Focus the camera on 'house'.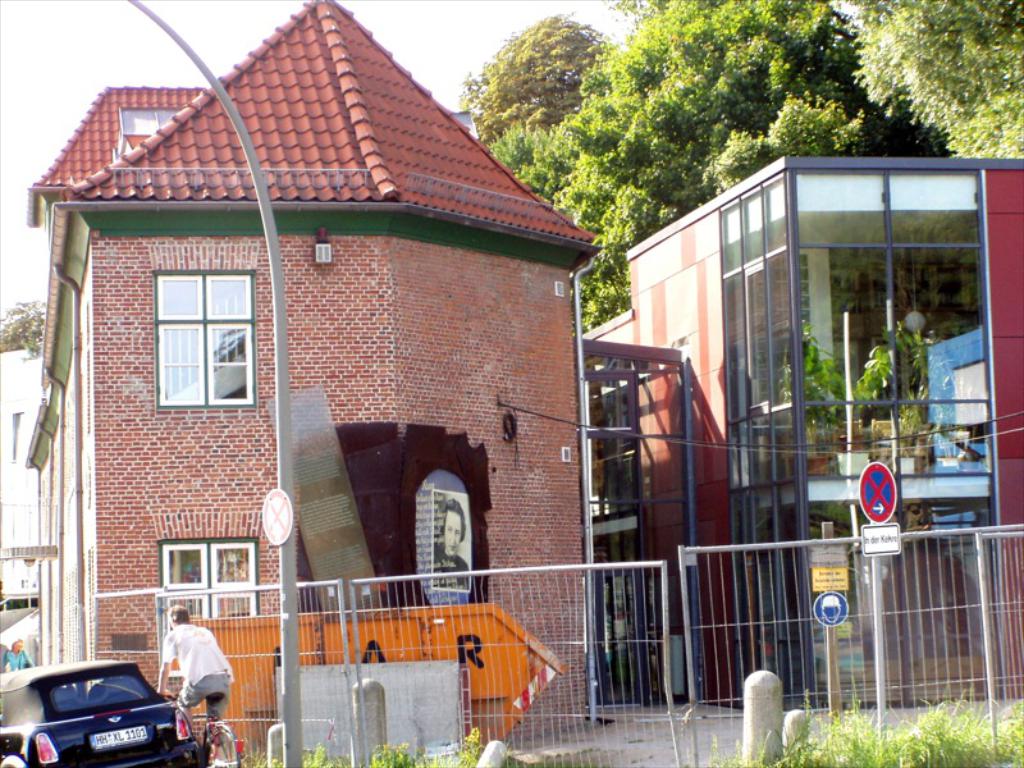
Focus region: 0/348/47/605.
